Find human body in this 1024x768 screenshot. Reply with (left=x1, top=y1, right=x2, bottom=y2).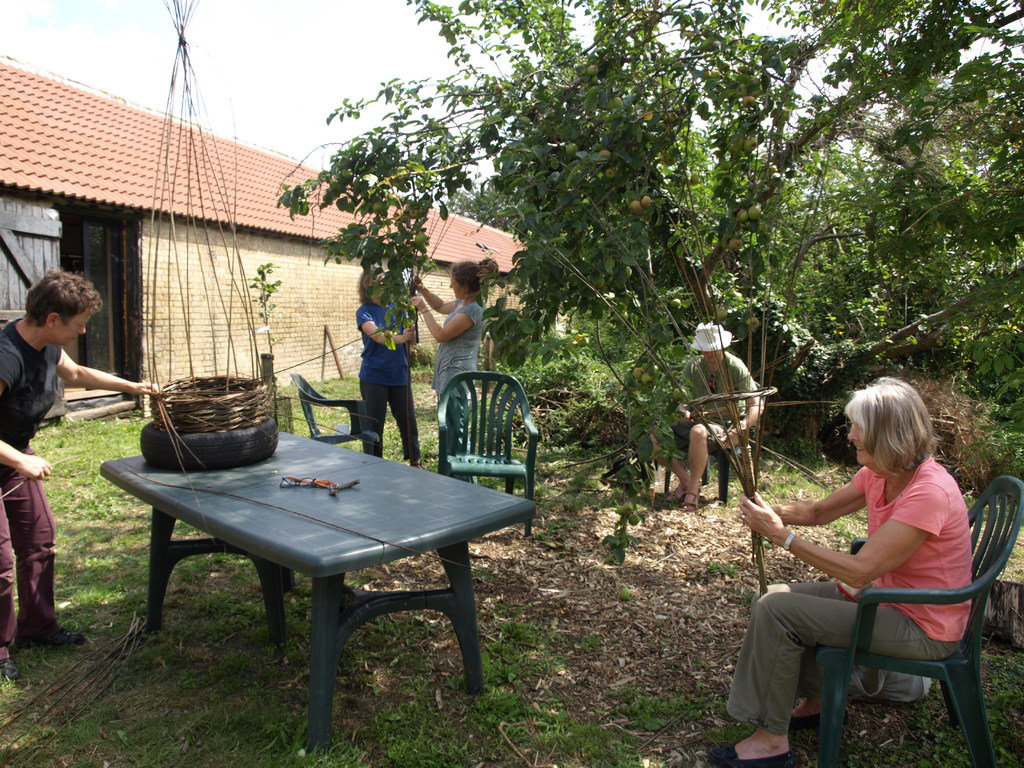
(left=2, top=259, right=128, bottom=657).
